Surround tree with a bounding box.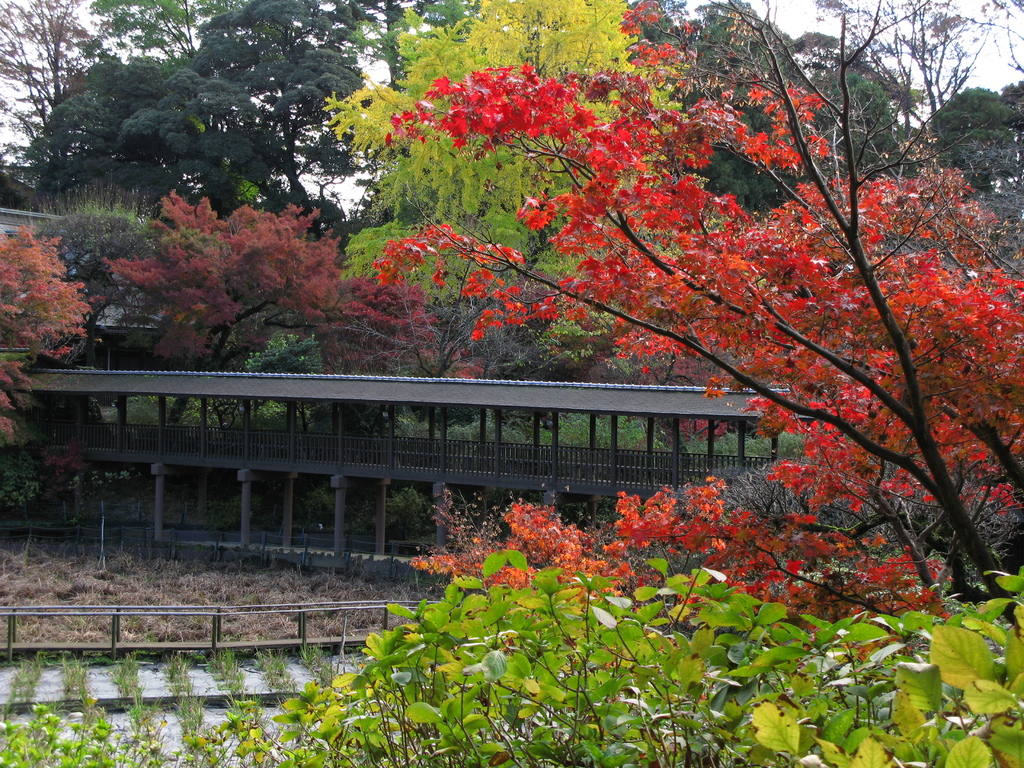
[left=824, top=73, right=904, bottom=175].
